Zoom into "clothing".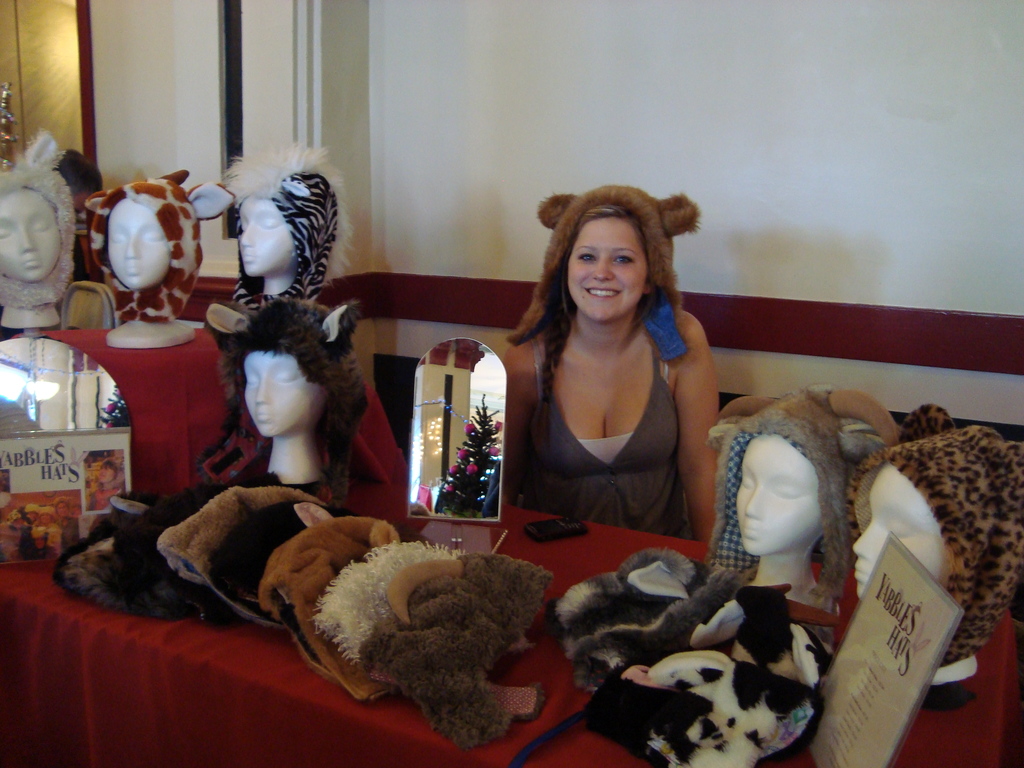
Zoom target: <bbox>510, 313, 715, 548</bbox>.
